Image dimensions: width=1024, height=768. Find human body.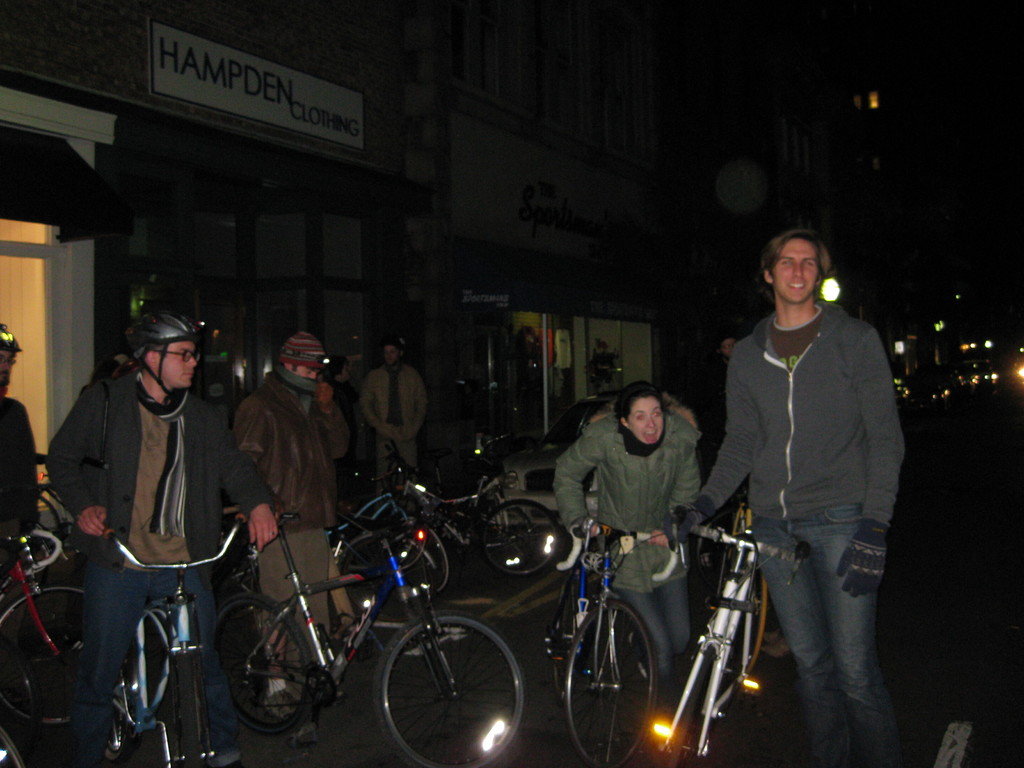
pyautogui.locateOnScreen(44, 301, 254, 712).
